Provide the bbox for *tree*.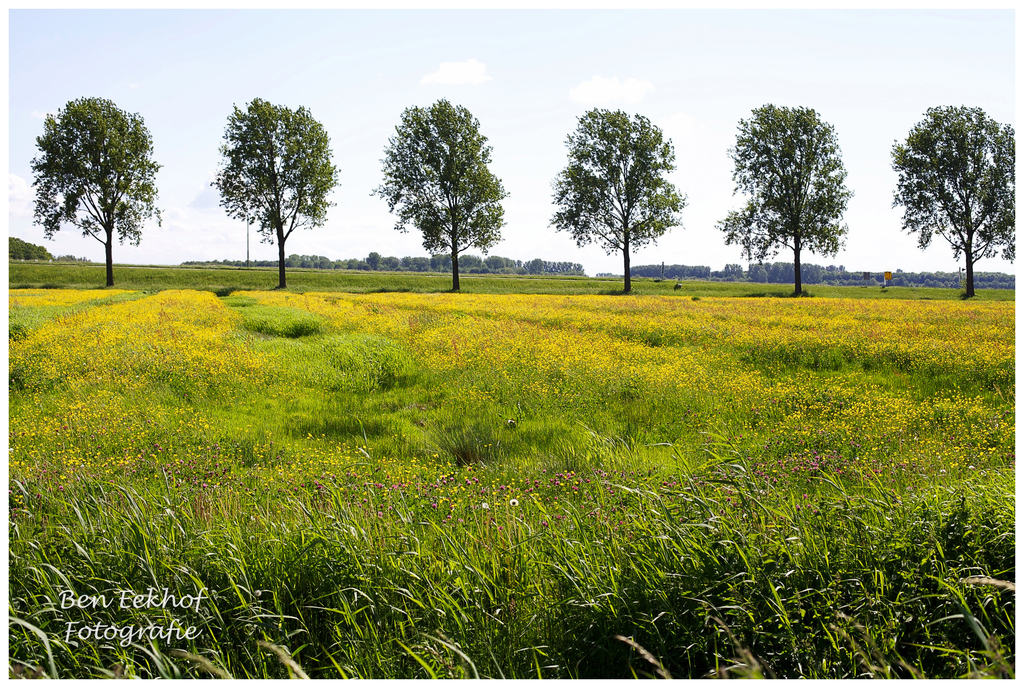
892,100,1018,301.
